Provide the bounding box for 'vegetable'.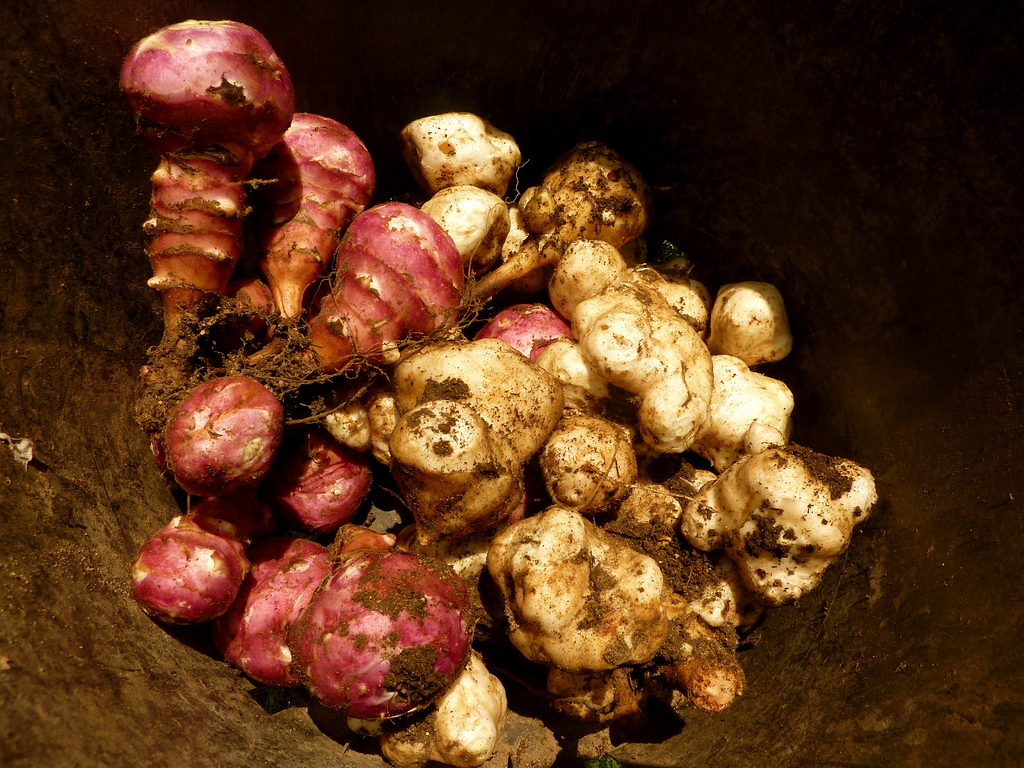
crop(495, 520, 772, 745).
